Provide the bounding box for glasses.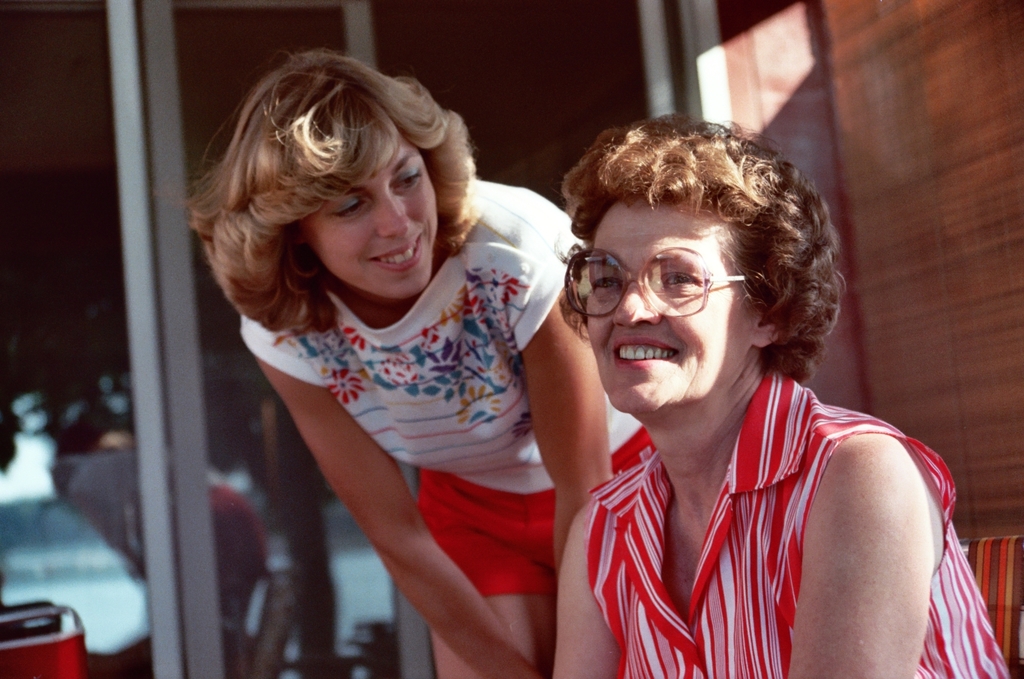
<bbox>560, 248, 755, 320</bbox>.
